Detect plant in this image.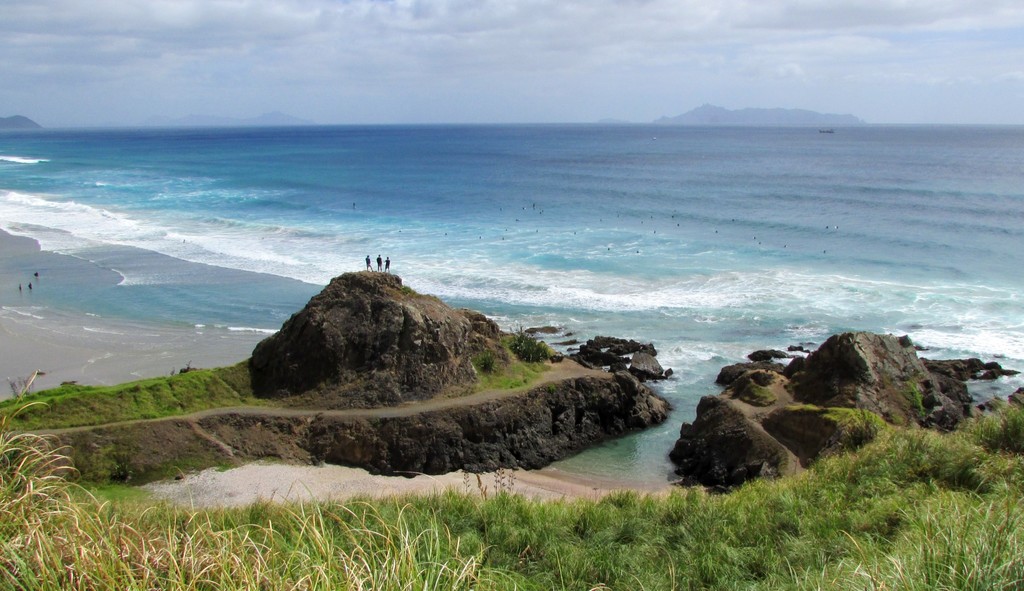
Detection: 483 366 543 394.
